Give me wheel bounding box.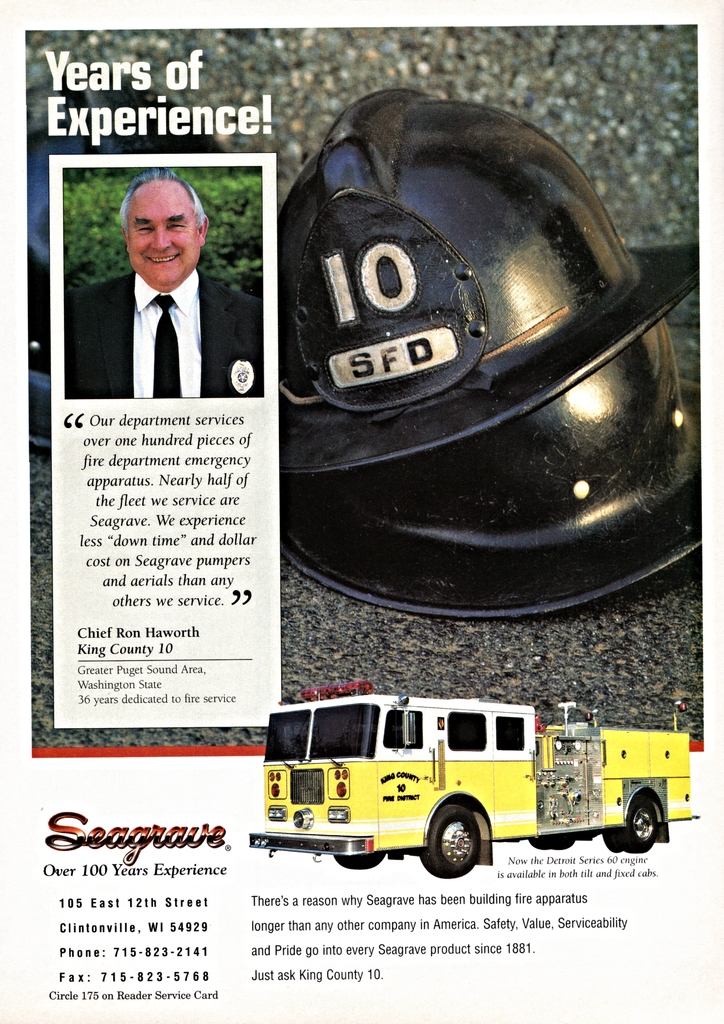
x1=421 y1=804 x2=481 y2=880.
